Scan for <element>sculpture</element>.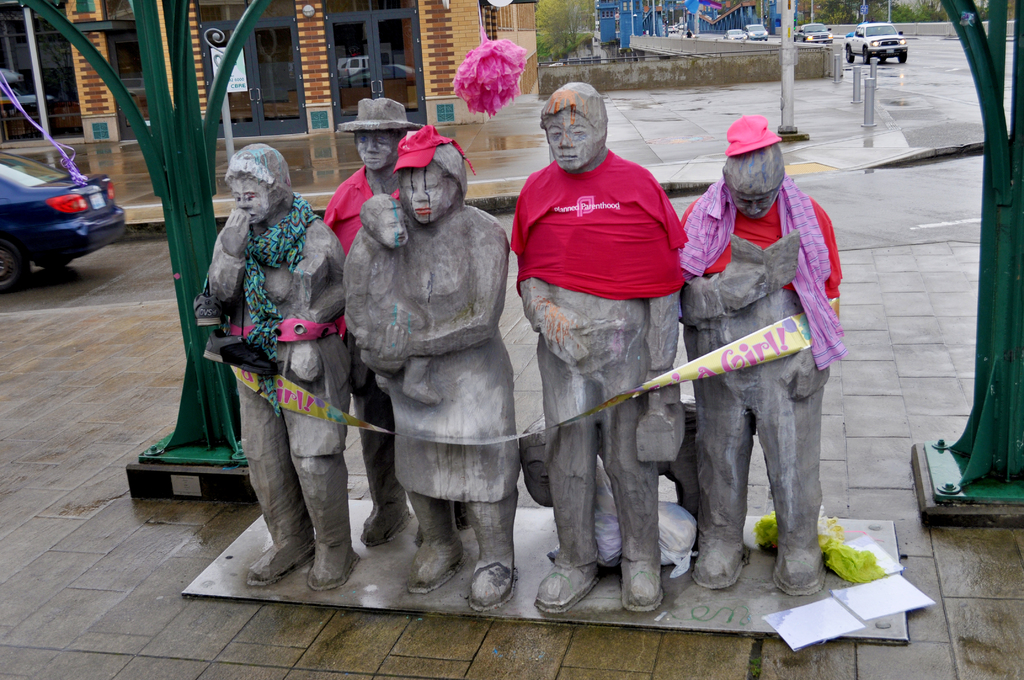
Scan result: 509/86/683/621.
